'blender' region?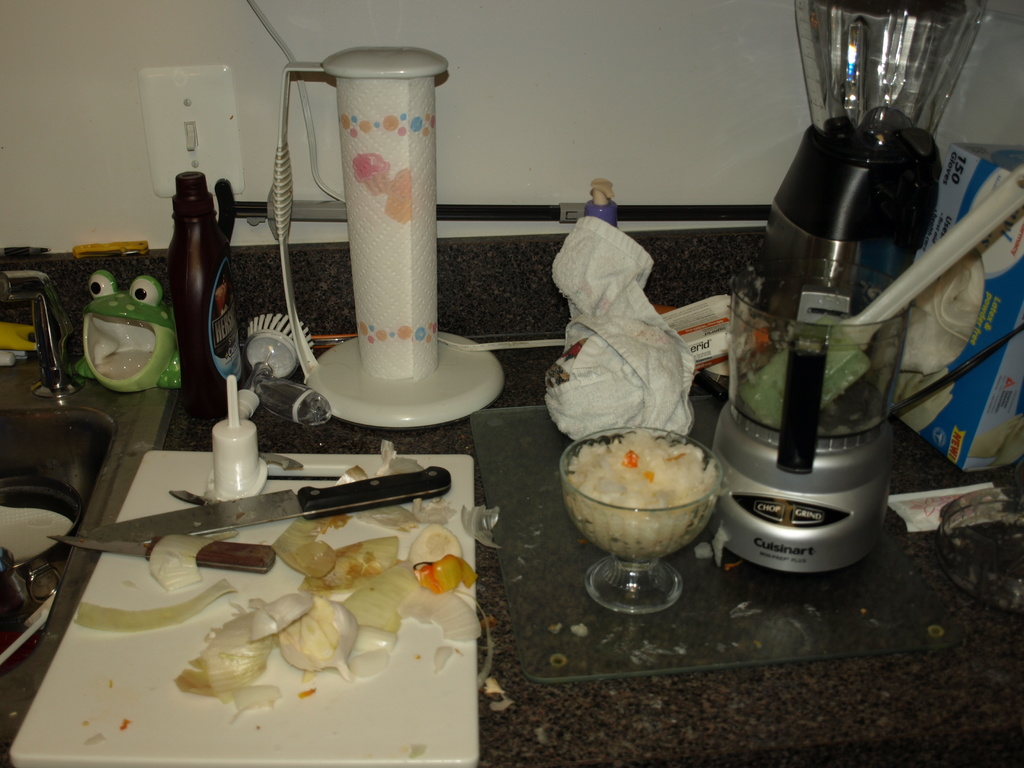
bbox(266, 48, 504, 430)
